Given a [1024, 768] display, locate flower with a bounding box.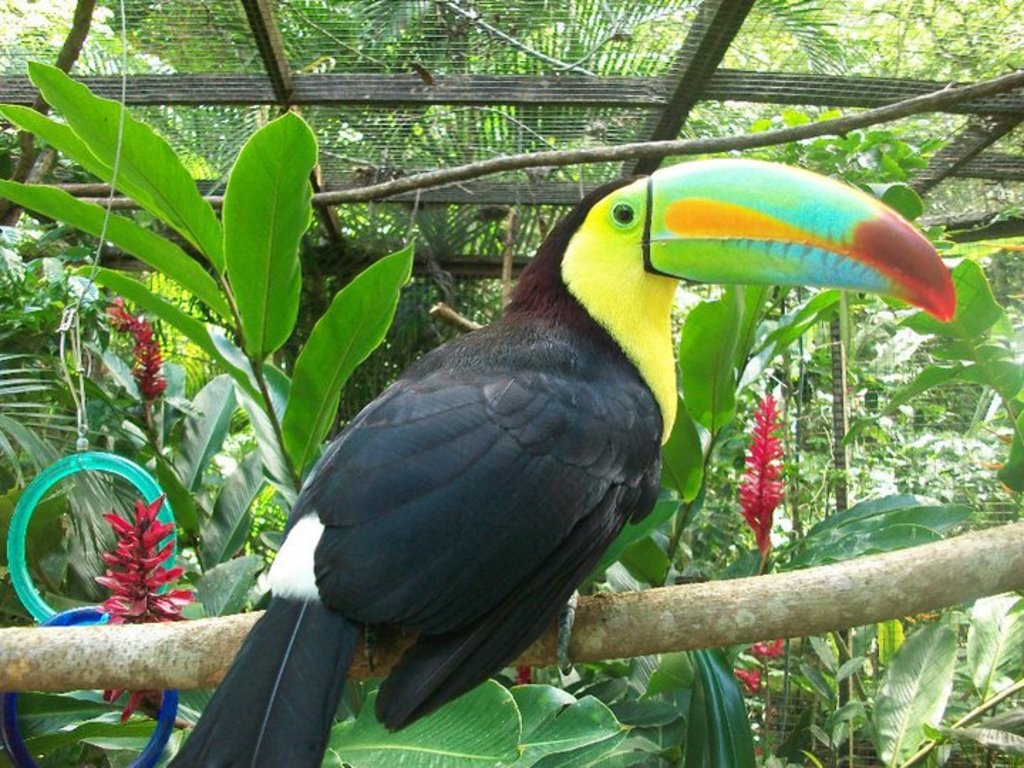
Located: bbox(97, 484, 195, 718).
